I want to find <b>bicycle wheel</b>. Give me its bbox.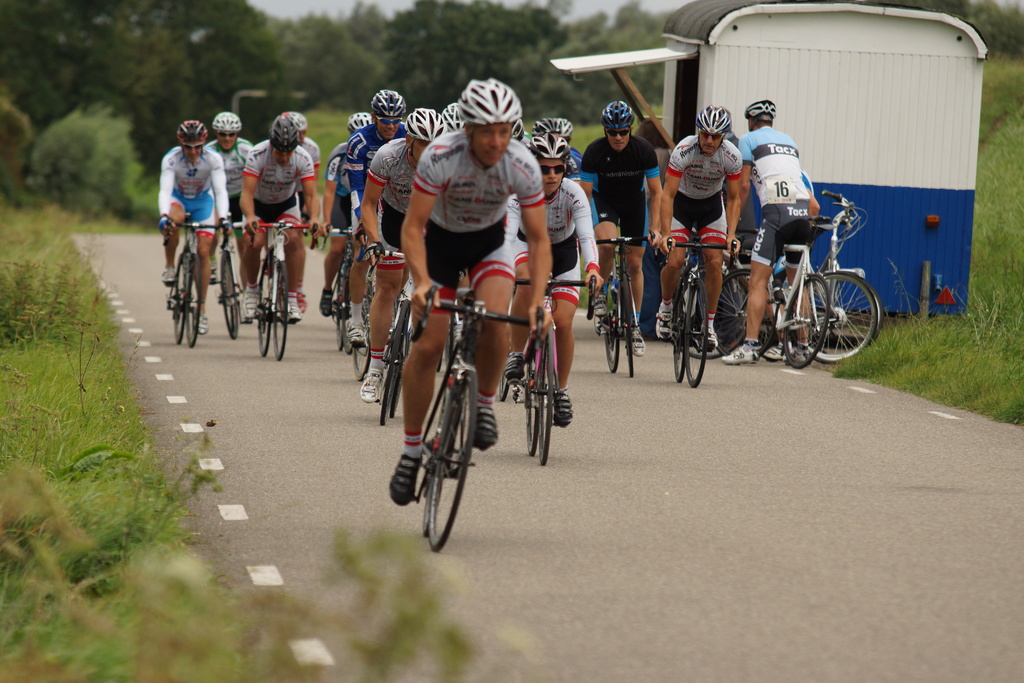
l=496, t=368, r=515, b=400.
